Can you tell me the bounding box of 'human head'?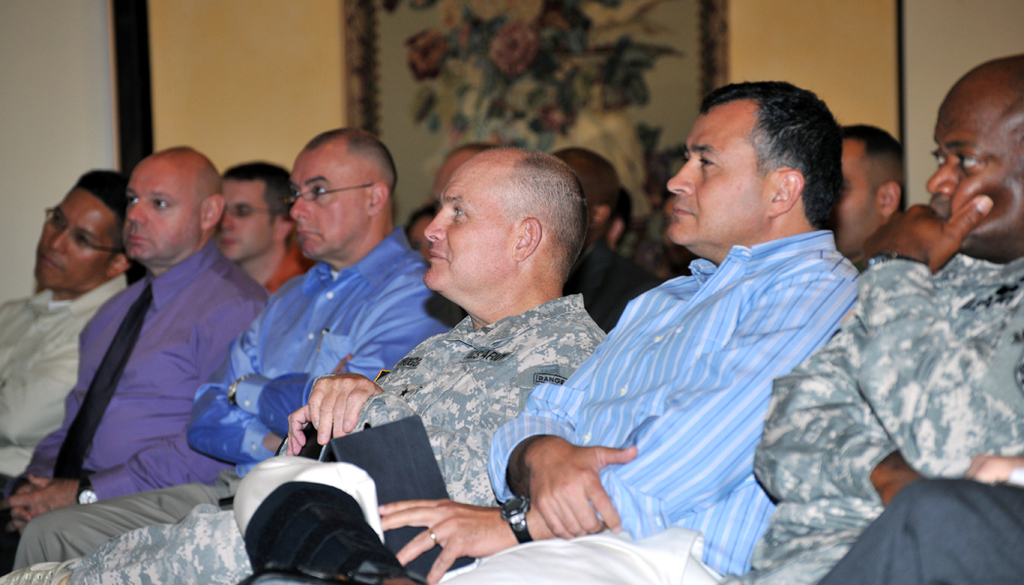
[287, 133, 400, 258].
